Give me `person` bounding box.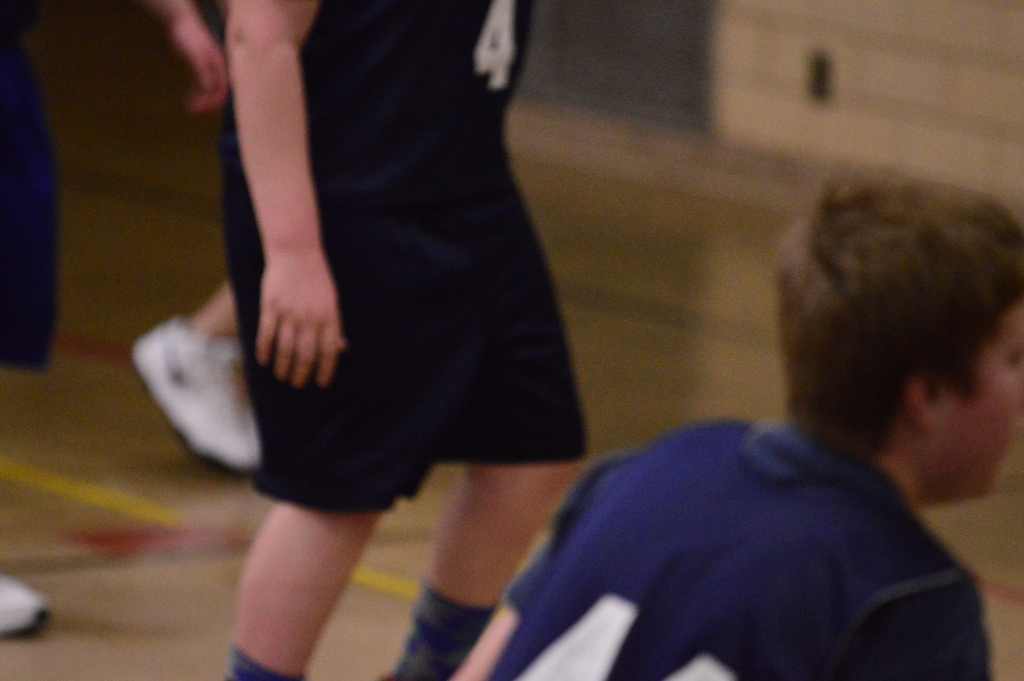
rect(0, 0, 232, 637).
